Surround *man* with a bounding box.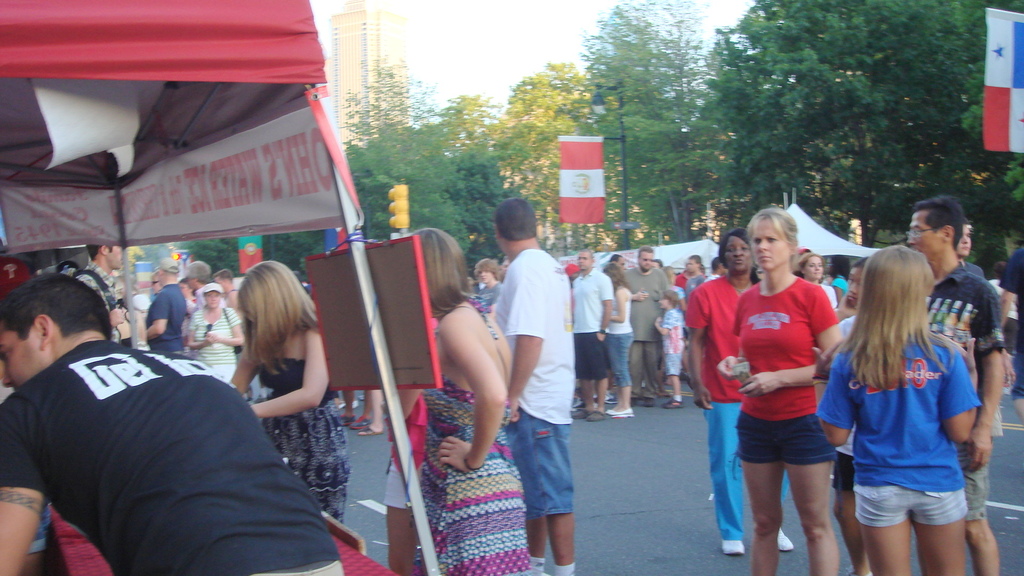
622,244,673,411.
